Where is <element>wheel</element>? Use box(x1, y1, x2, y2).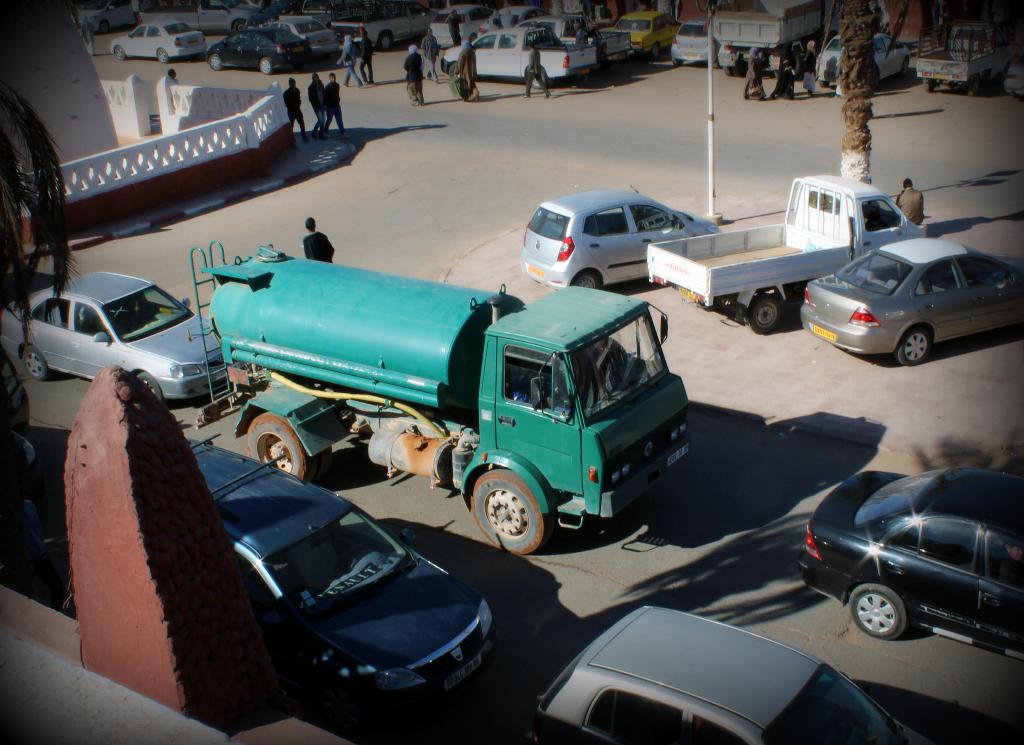
box(649, 44, 661, 58).
